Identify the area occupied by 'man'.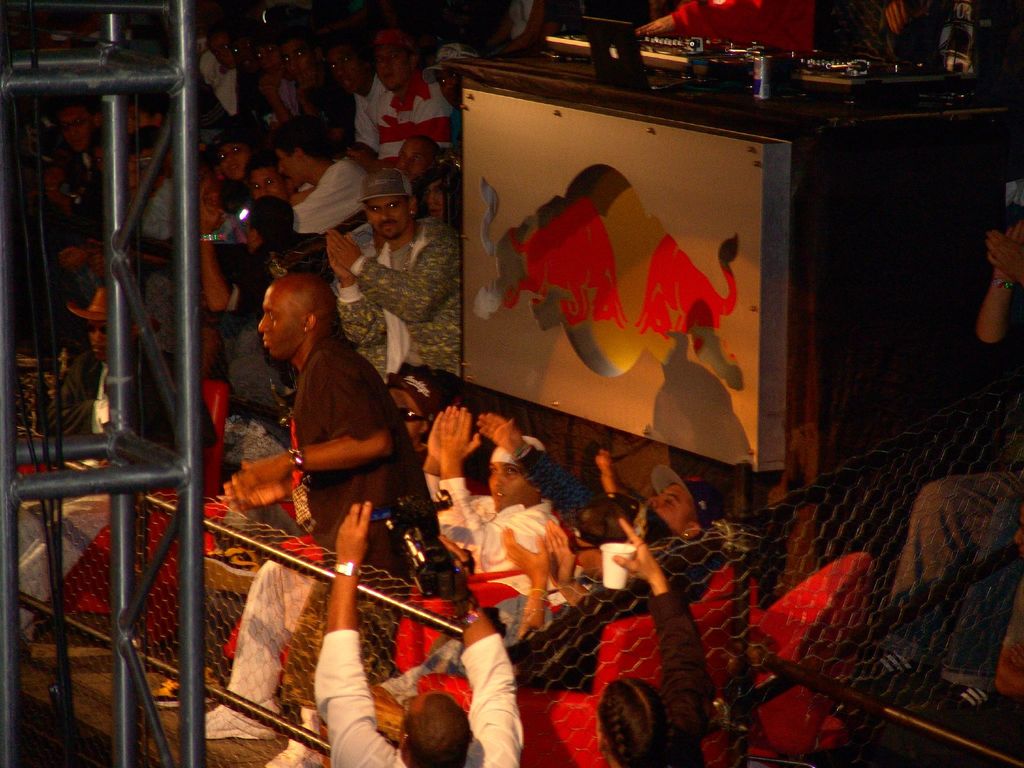
Area: bbox=[316, 504, 525, 767].
